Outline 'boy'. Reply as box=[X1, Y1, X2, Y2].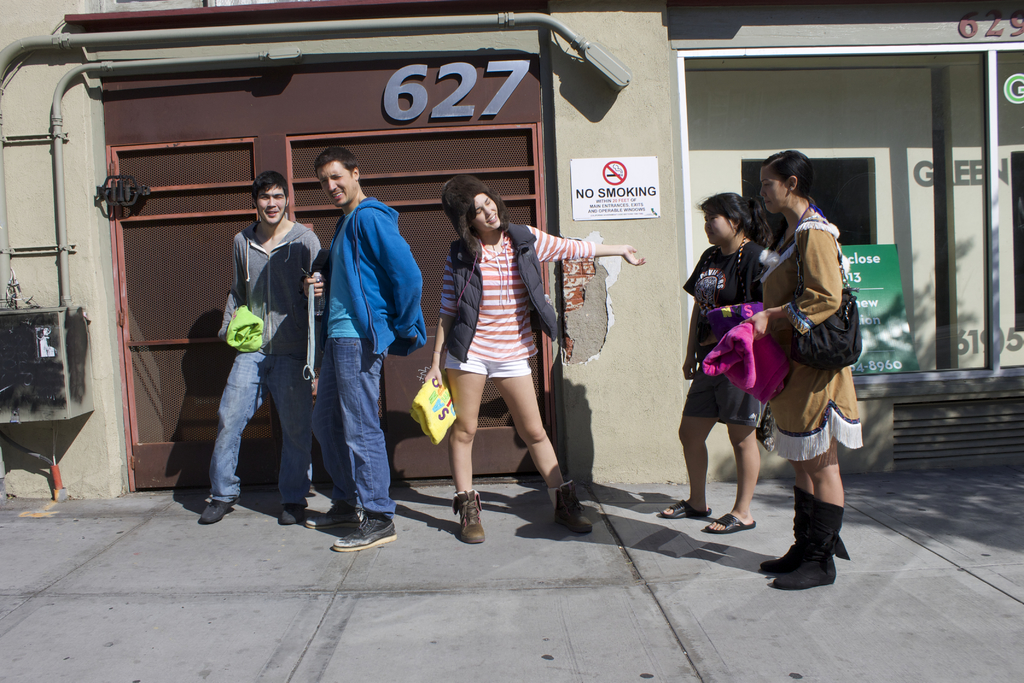
box=[202, 170, 324, 520].
